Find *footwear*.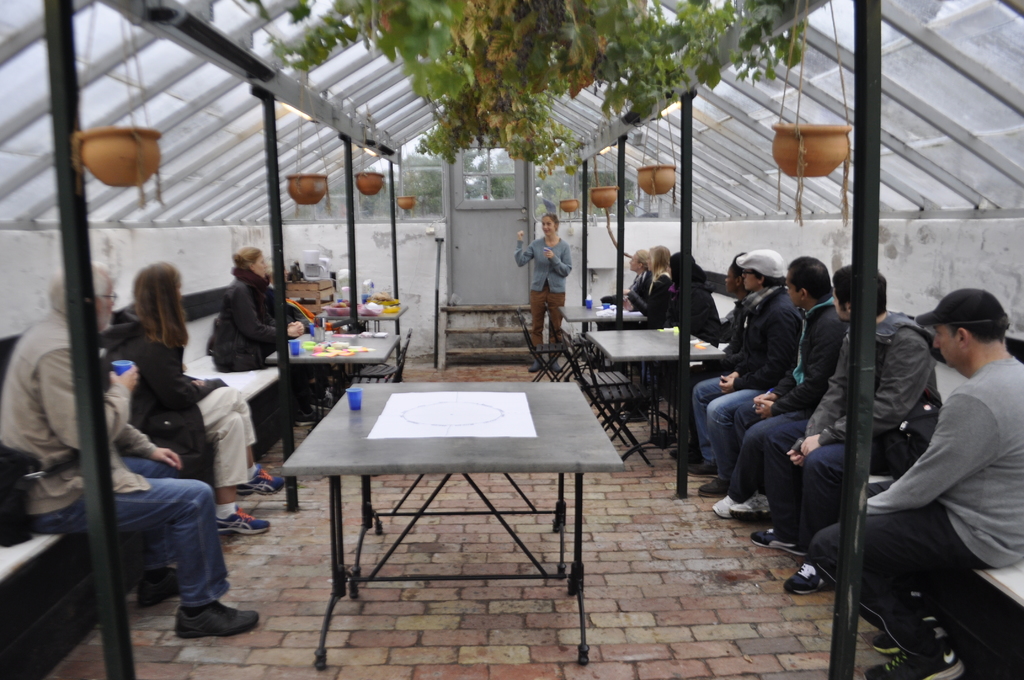
169/592/261/638.
